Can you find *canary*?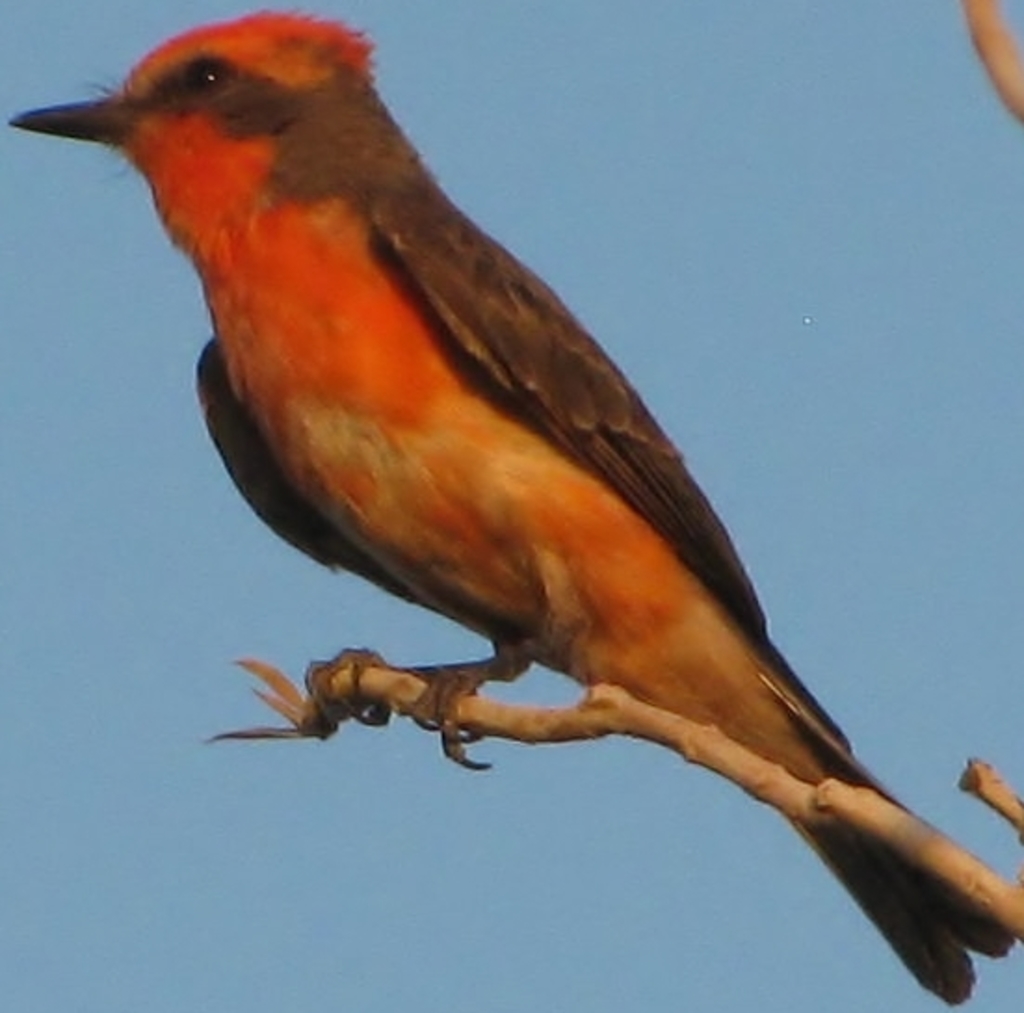
Yes, bounding box: locate(6, 4, 1018, 1000).
